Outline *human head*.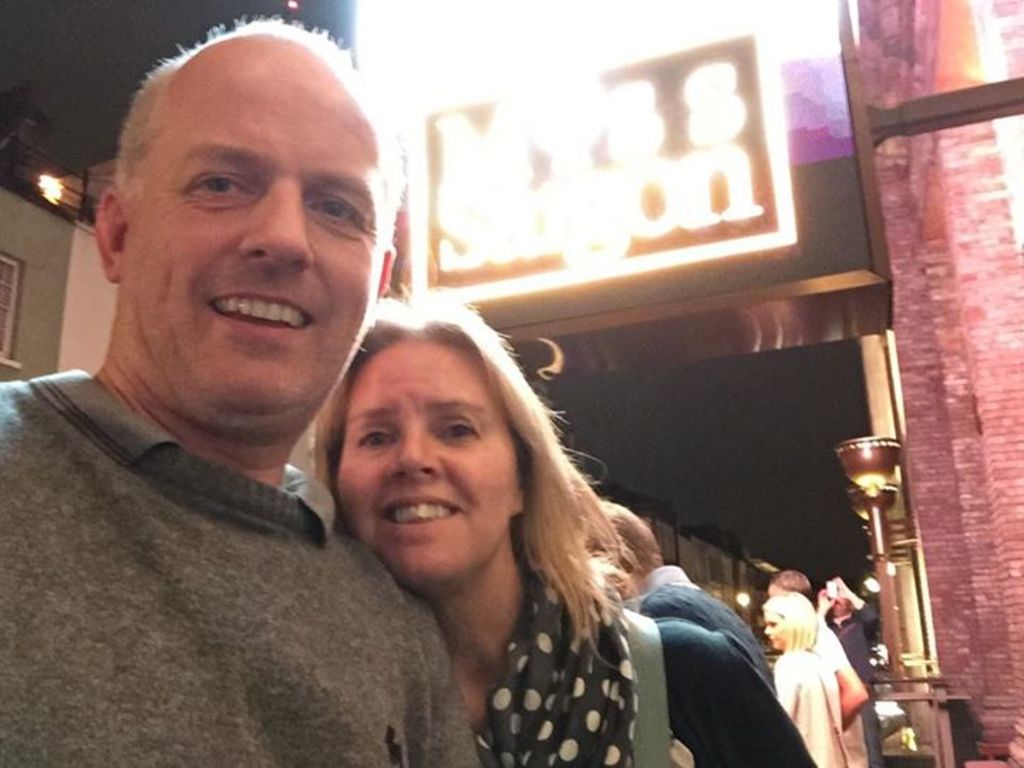
Outline: (left=831, top=596, right=846, bottom=614).
